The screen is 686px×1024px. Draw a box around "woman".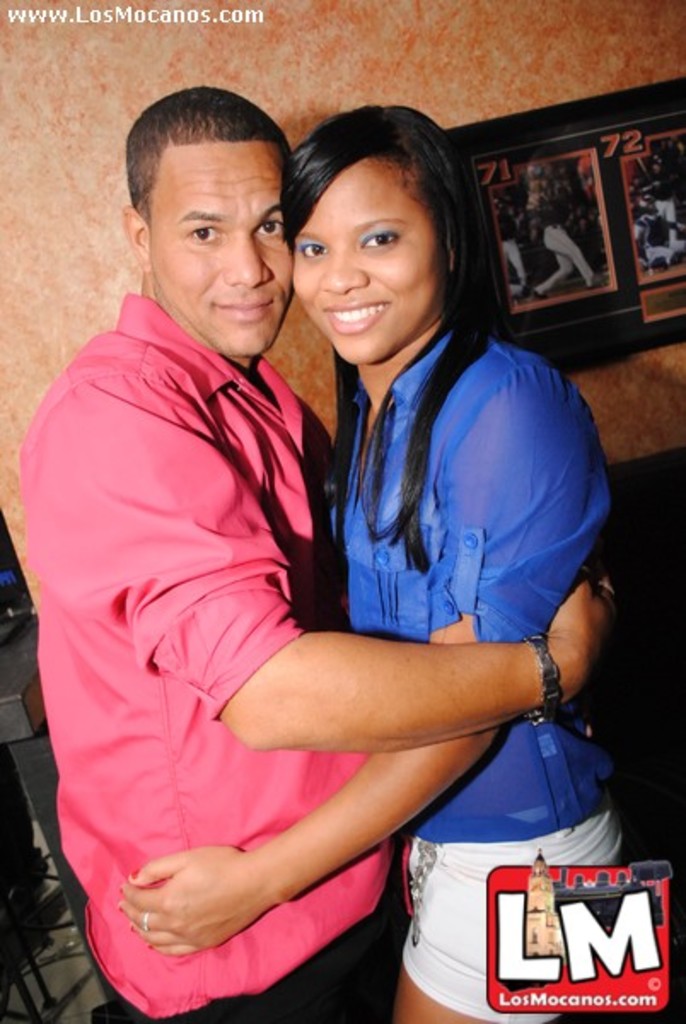
crop(171, 97, 616, 1022).
